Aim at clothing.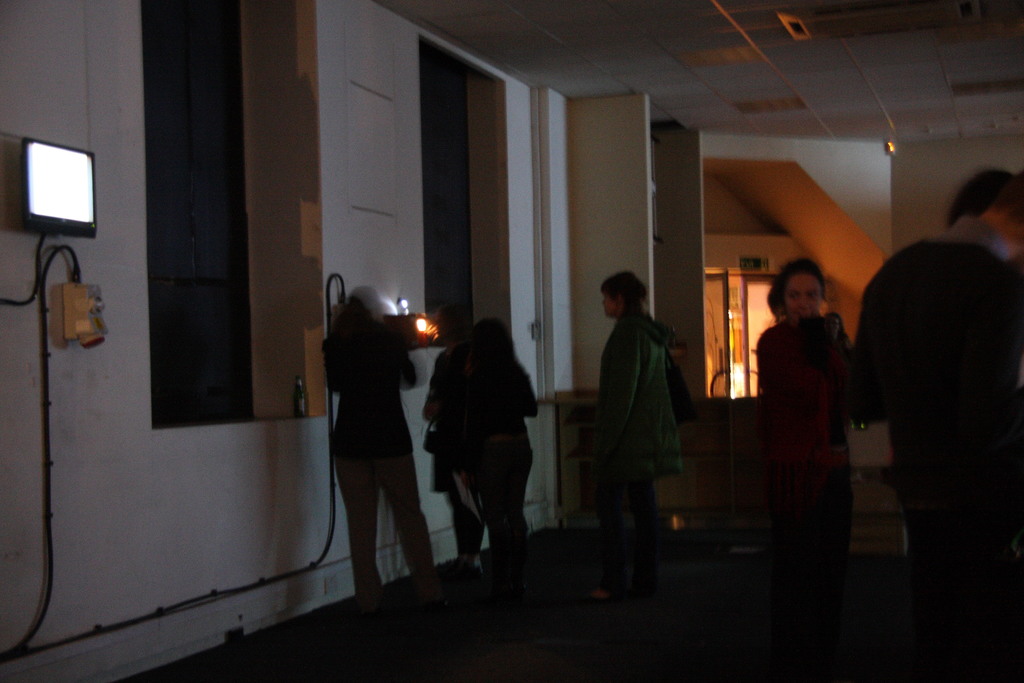
Aimed at bbox=[836, 226, 1021, 682].
